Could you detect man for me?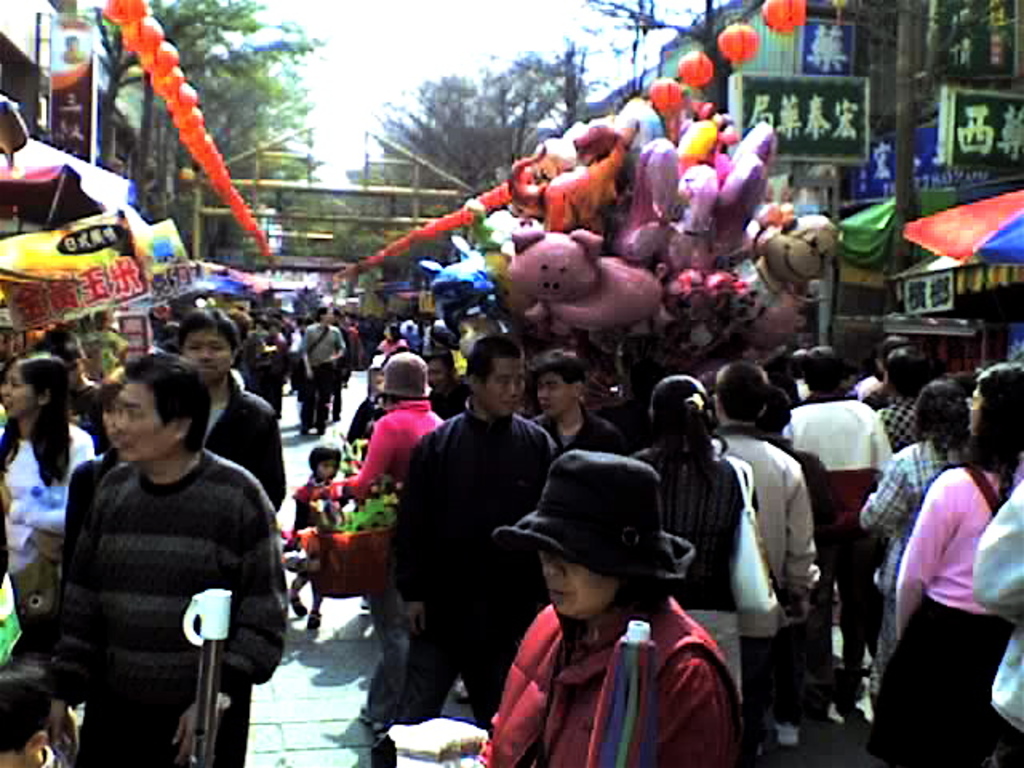
Detection result: x1=717, y1=350, x2=827, y2=736.
